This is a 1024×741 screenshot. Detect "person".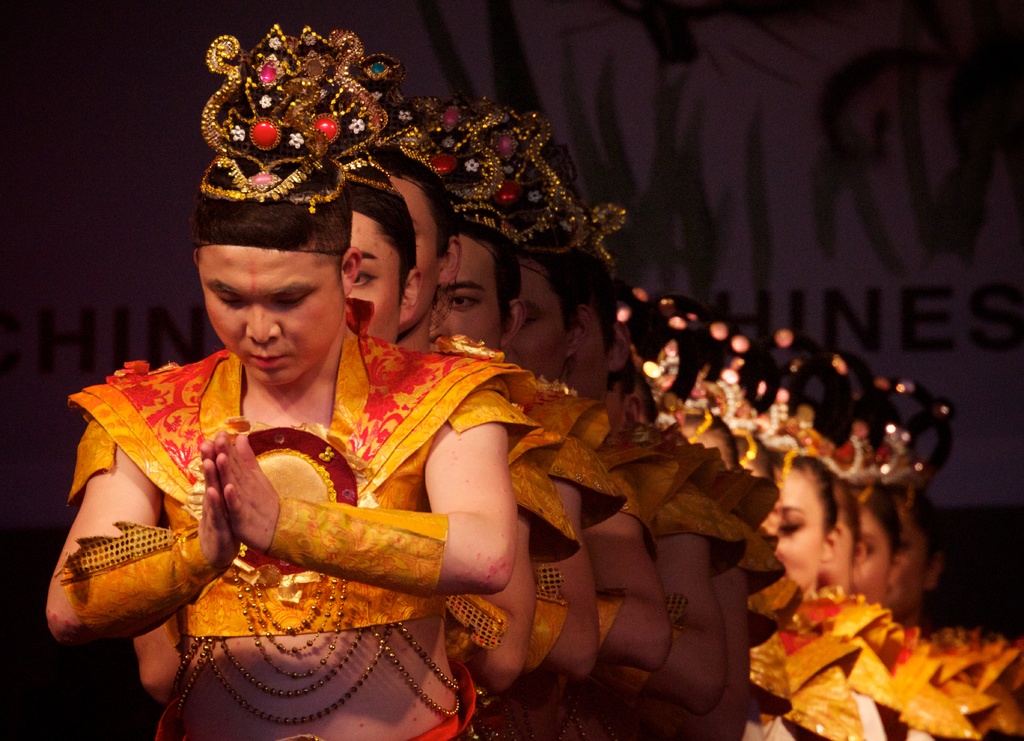
<box>732,445,892,740</box>.
